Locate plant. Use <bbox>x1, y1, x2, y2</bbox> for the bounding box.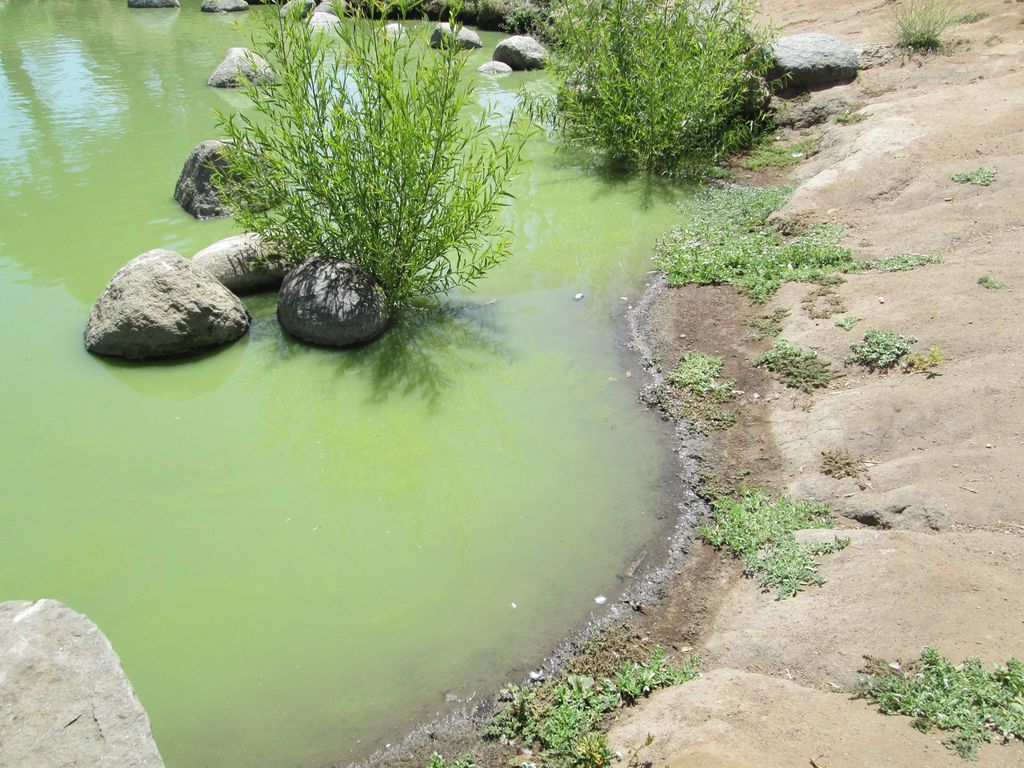
<bbox>969, 273, 1001, 295</bbox>.
